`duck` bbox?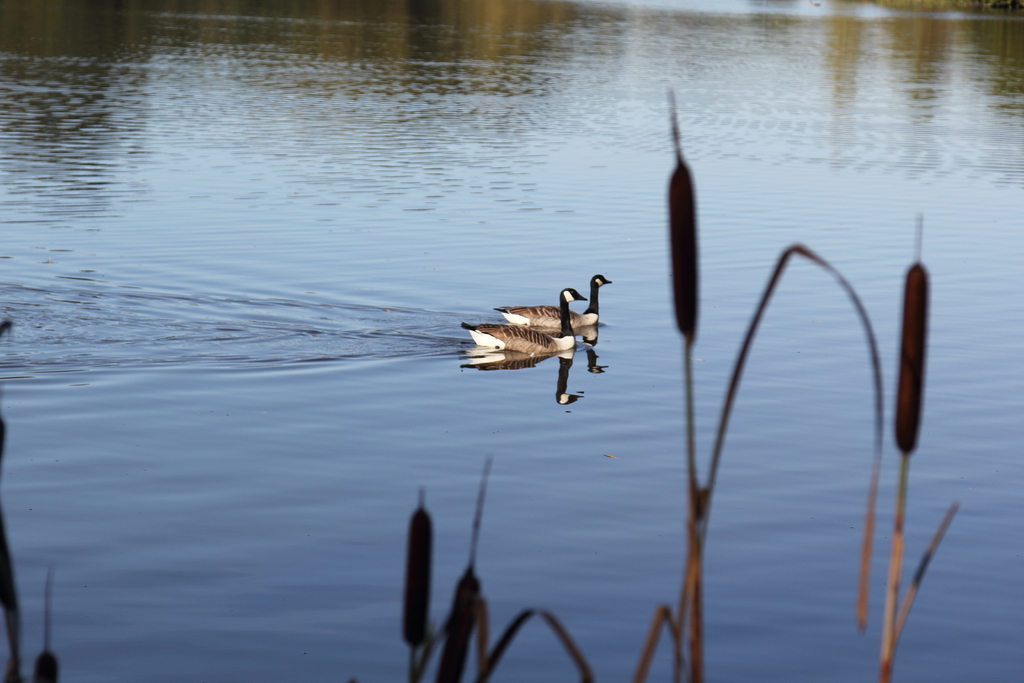
bbox(465, 283, 587, 354)
